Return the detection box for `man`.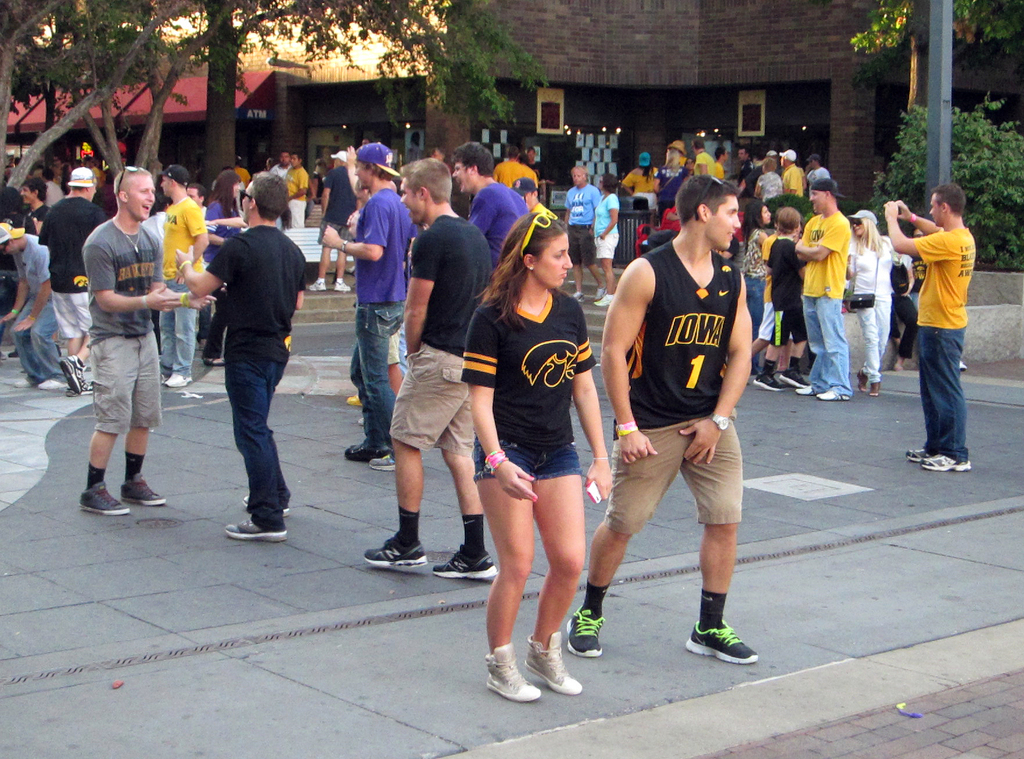
l=446, t=135, r=531, b=246.
